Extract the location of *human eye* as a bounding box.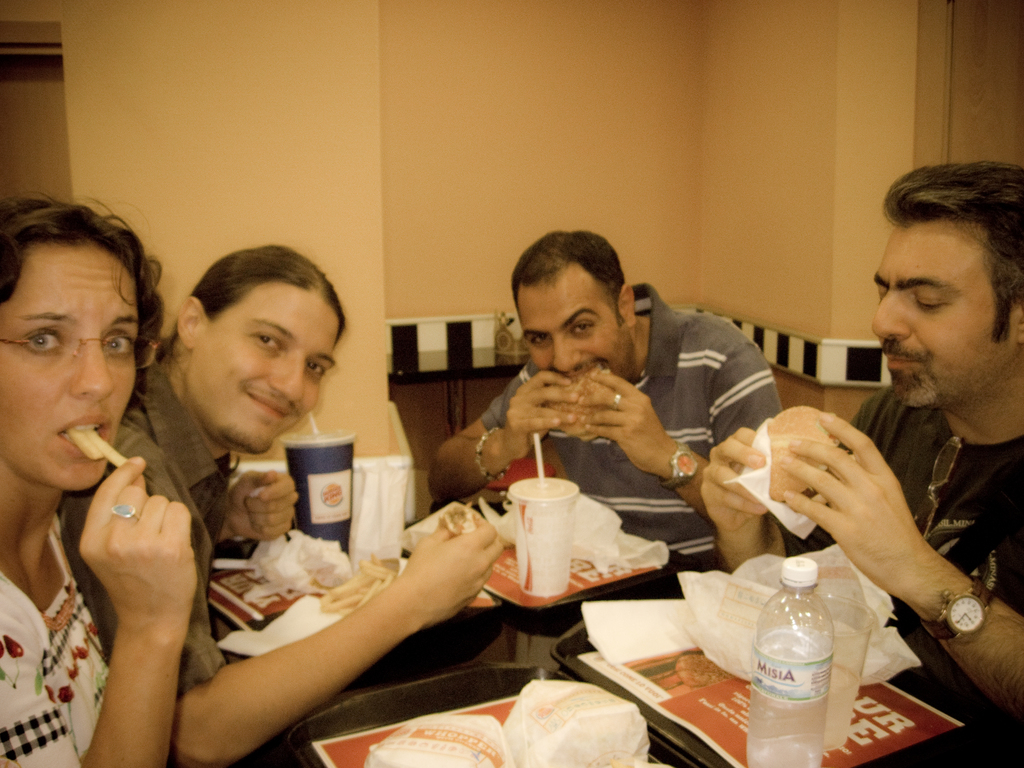
box=[251, 329, 283, 351].
